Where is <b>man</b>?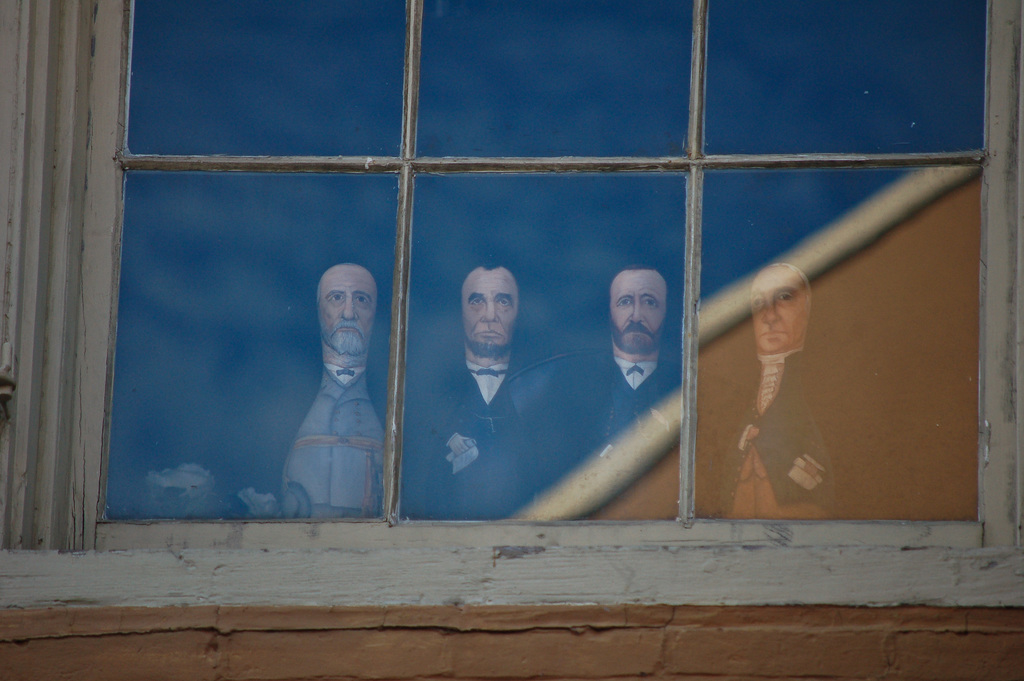
(526, 267, 685, 494).
